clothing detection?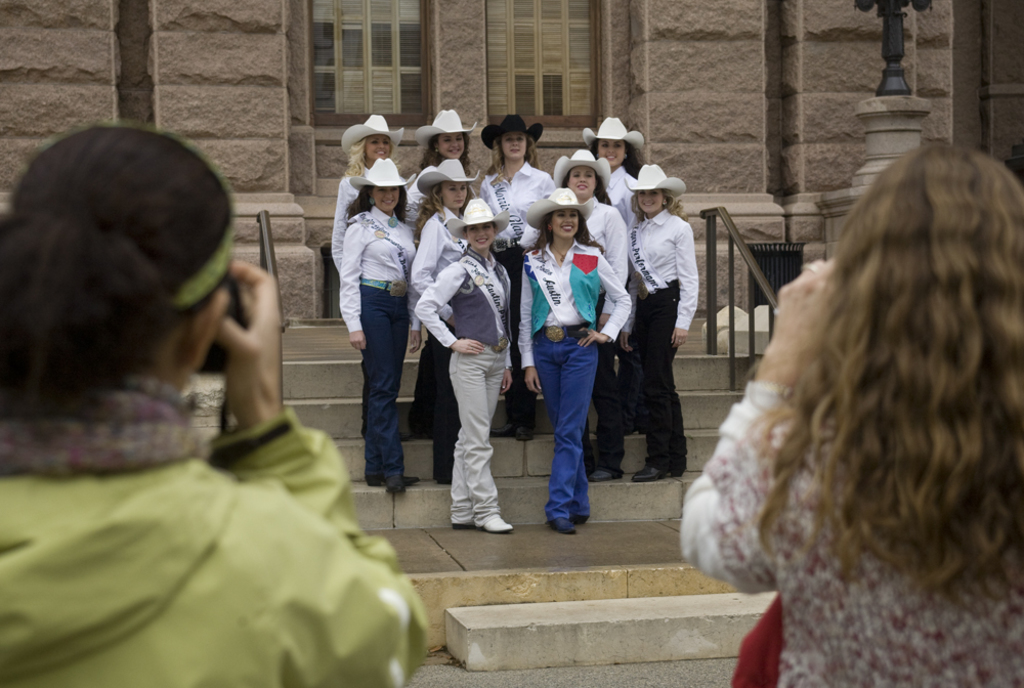
BBox(678, 380, 1023, 687)
